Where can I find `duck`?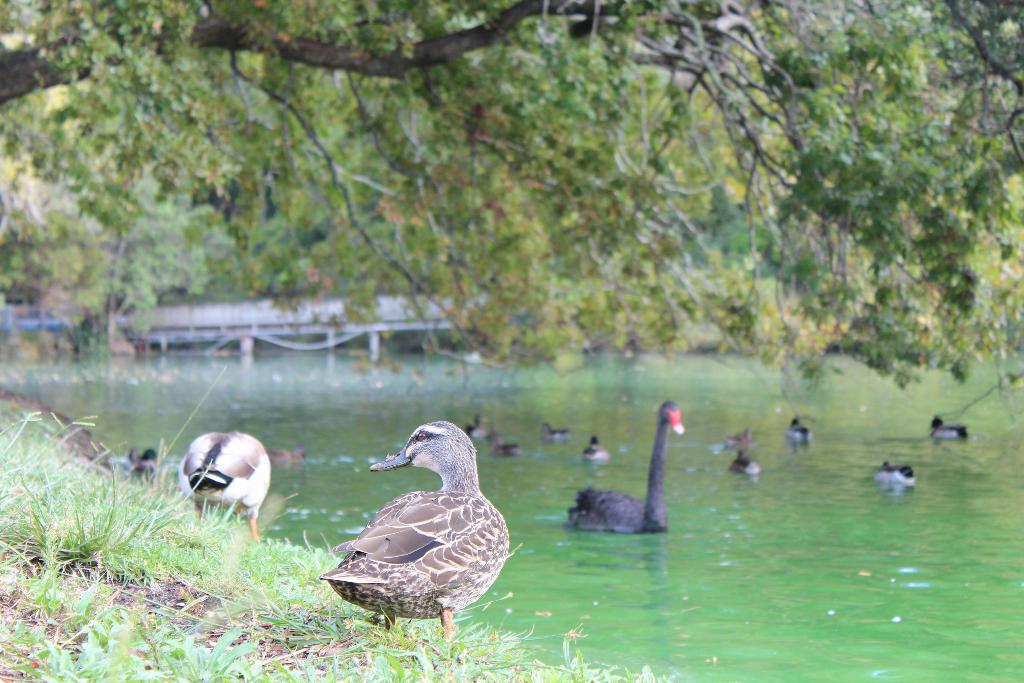
You can find it at [x1=180, y1=425, x2=275, y2=538].
